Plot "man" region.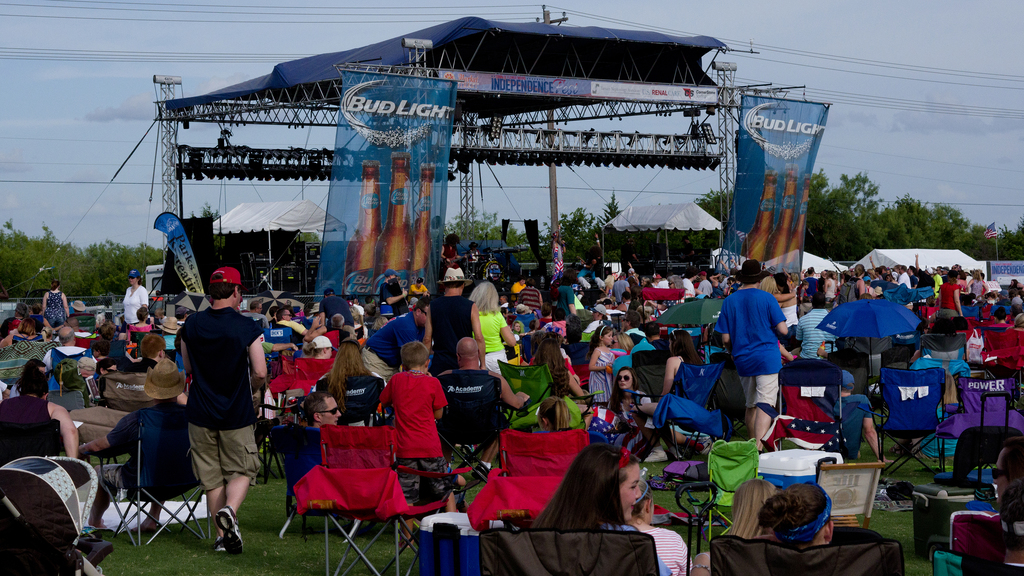
Plotted at (x1=323, y1=289, x2=355, y2=328).
